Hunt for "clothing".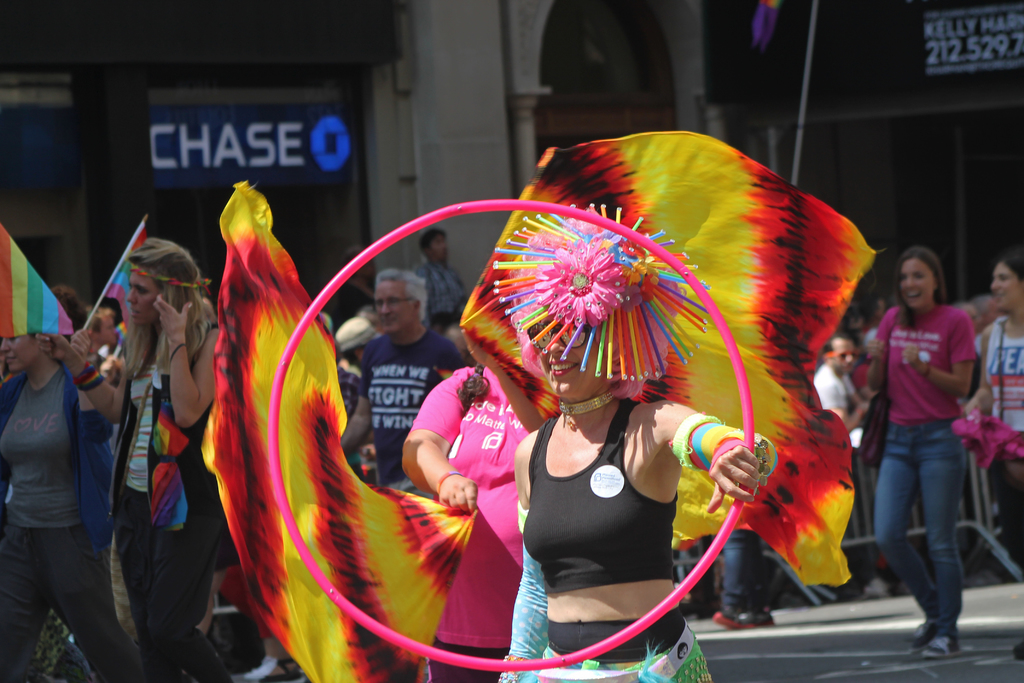
Hunted down at crop(408, 258, 467, 334).
